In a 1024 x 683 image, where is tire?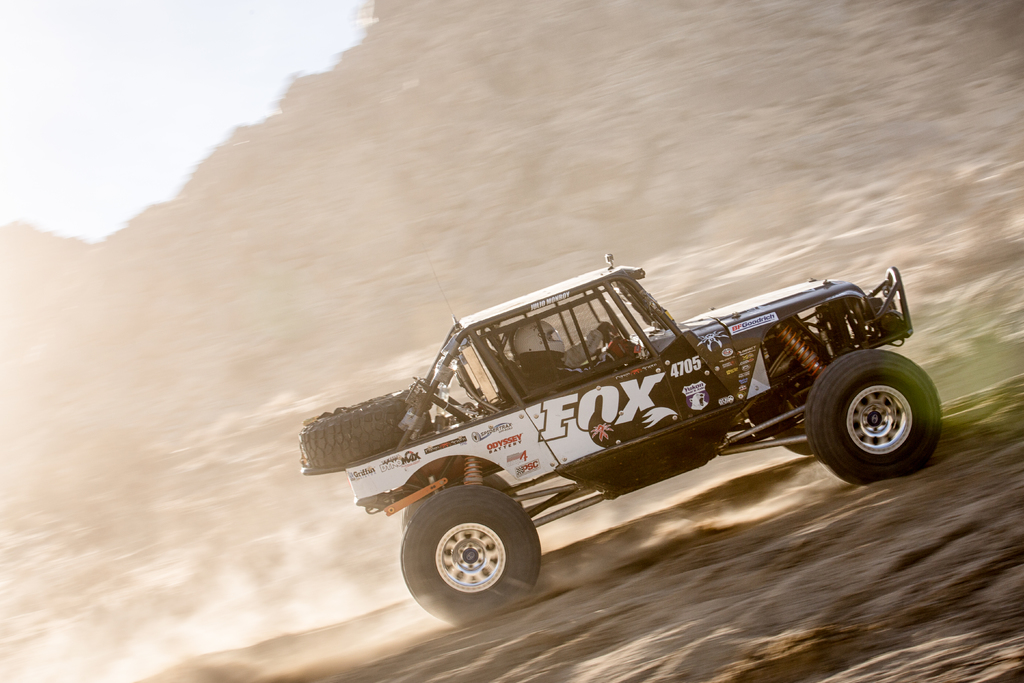
detection(396, 488, 544, 627).
